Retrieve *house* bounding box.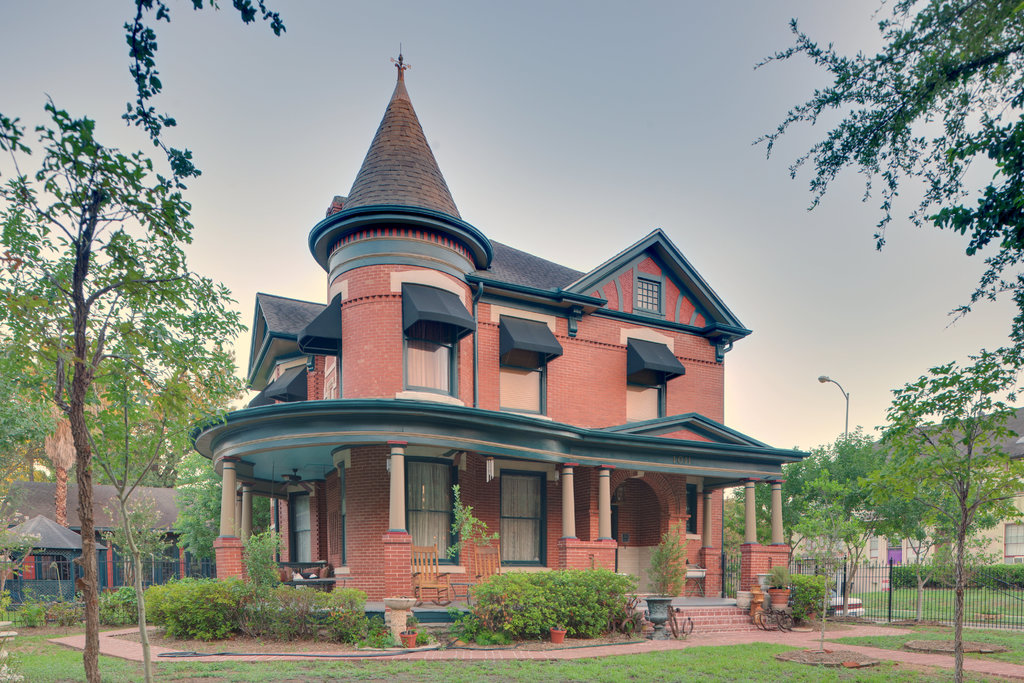
Bounding box: 216/74/808/637.
